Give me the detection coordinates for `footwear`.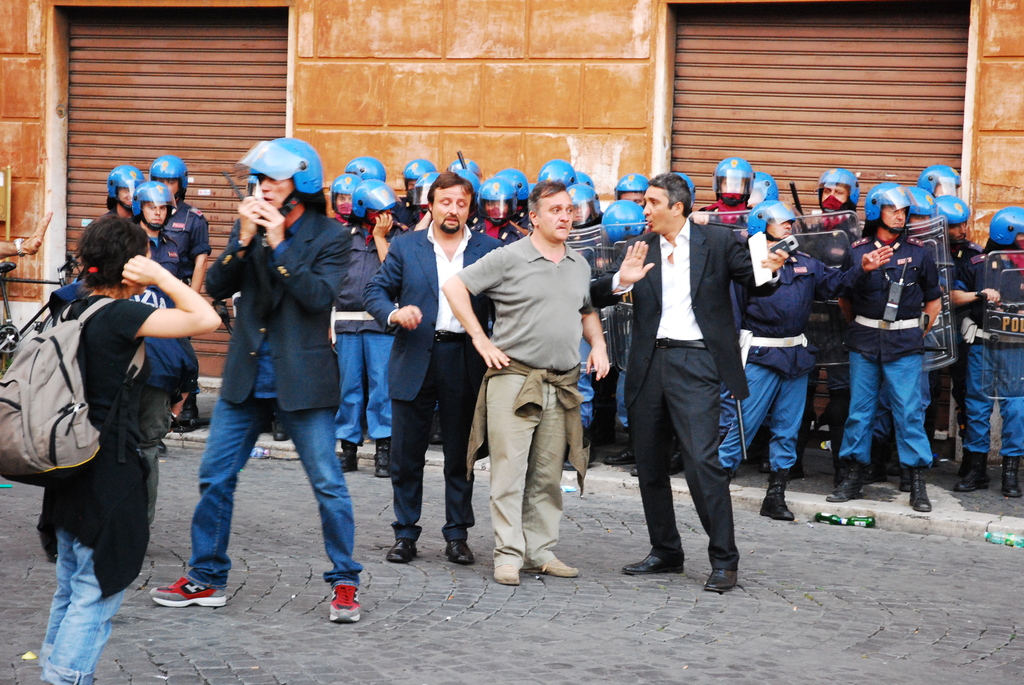
(left=428, top=412, right=442, bottom=448).
